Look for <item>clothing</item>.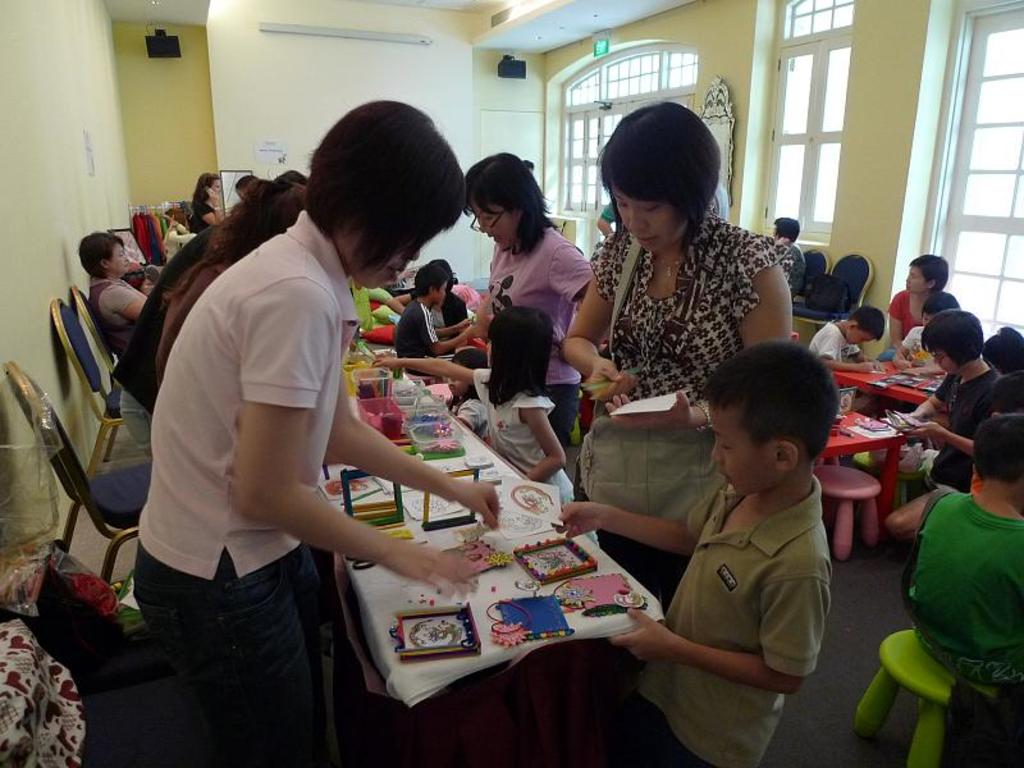
Found: BBox(786, 242, 806, 297).
